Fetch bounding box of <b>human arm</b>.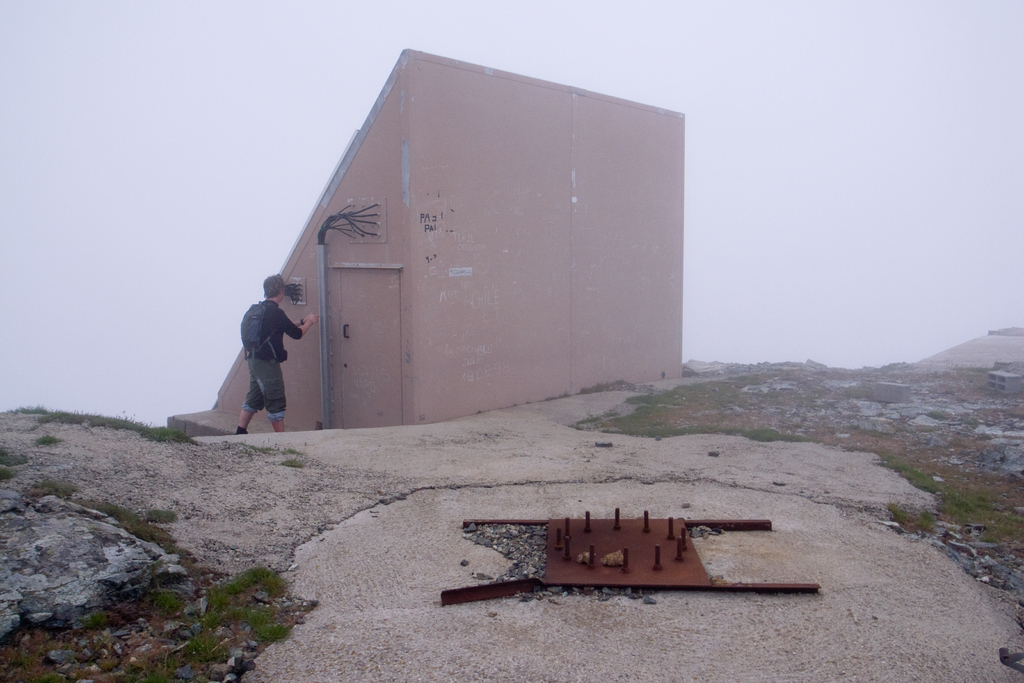
Bbox: x1=278 y1=307 x2=321 y2=340.
